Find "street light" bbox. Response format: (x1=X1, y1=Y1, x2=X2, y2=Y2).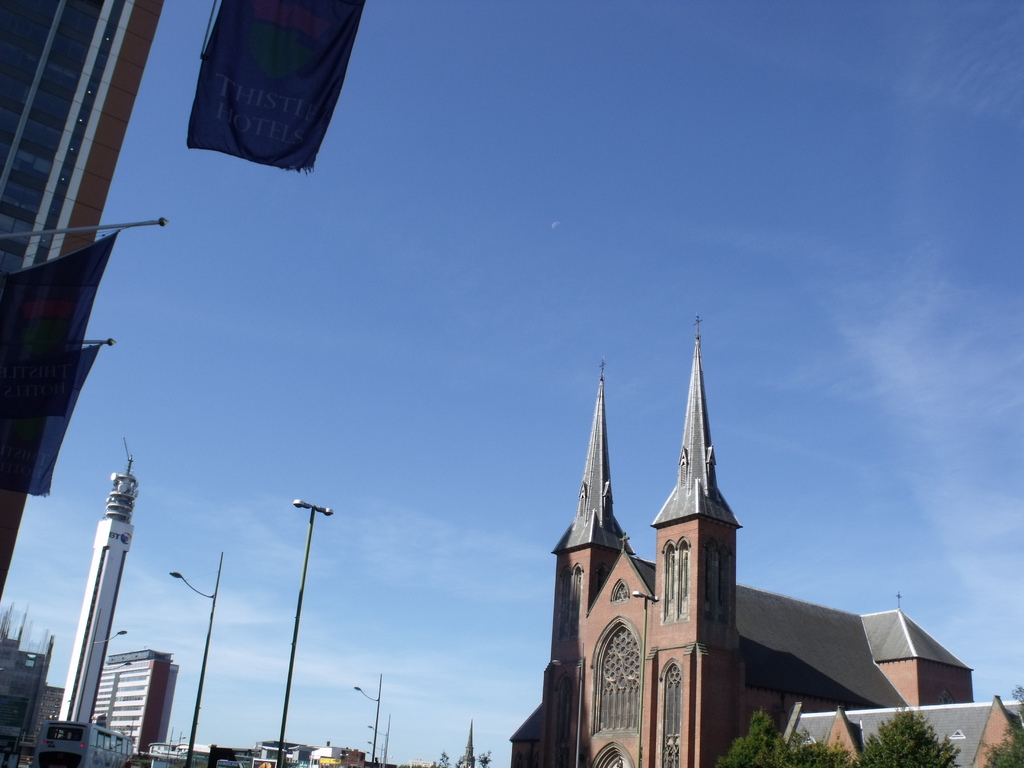
(x1=74, y1=611, x2=131, y2=723).
